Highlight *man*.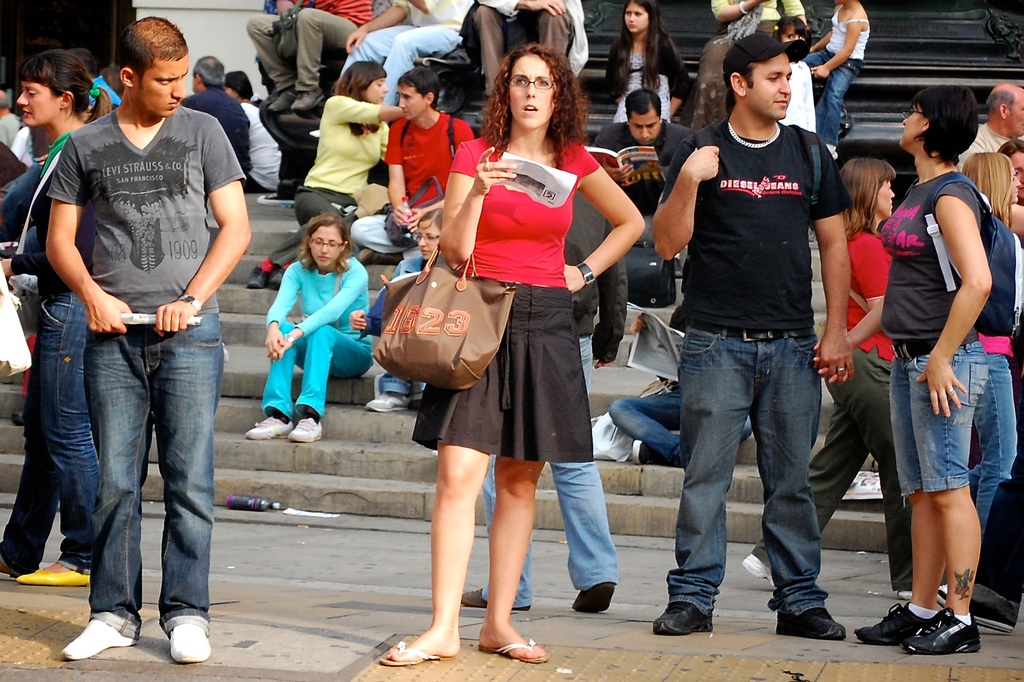
Highlighted region: detection(955, 82, 1023, 171).
